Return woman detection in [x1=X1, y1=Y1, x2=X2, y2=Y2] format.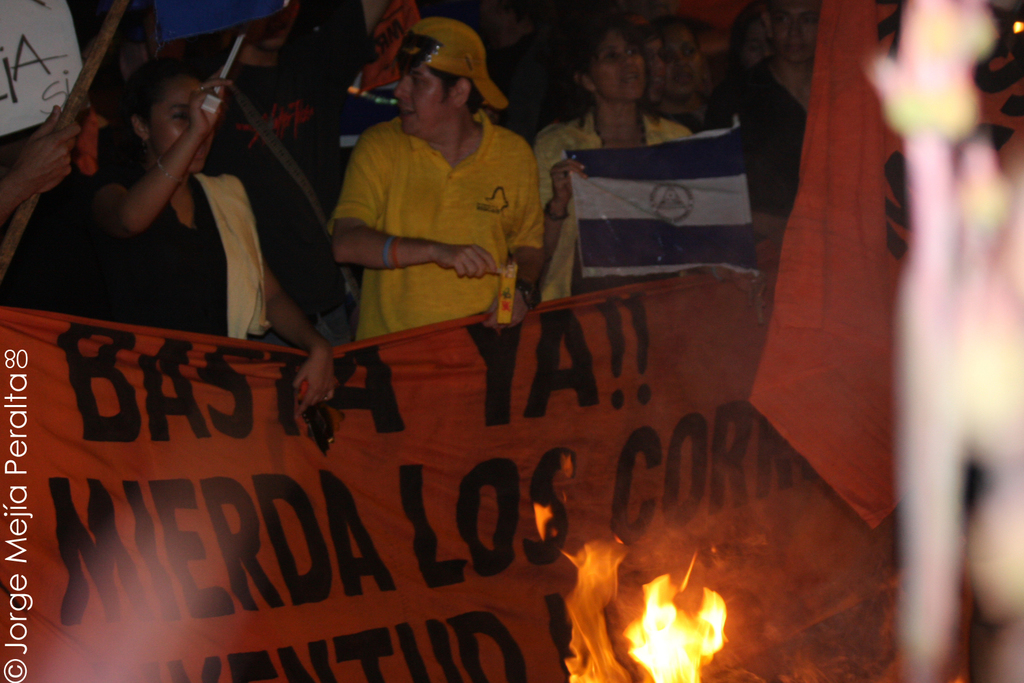
[x1=532, y1=25, x2=705, y2=304].
